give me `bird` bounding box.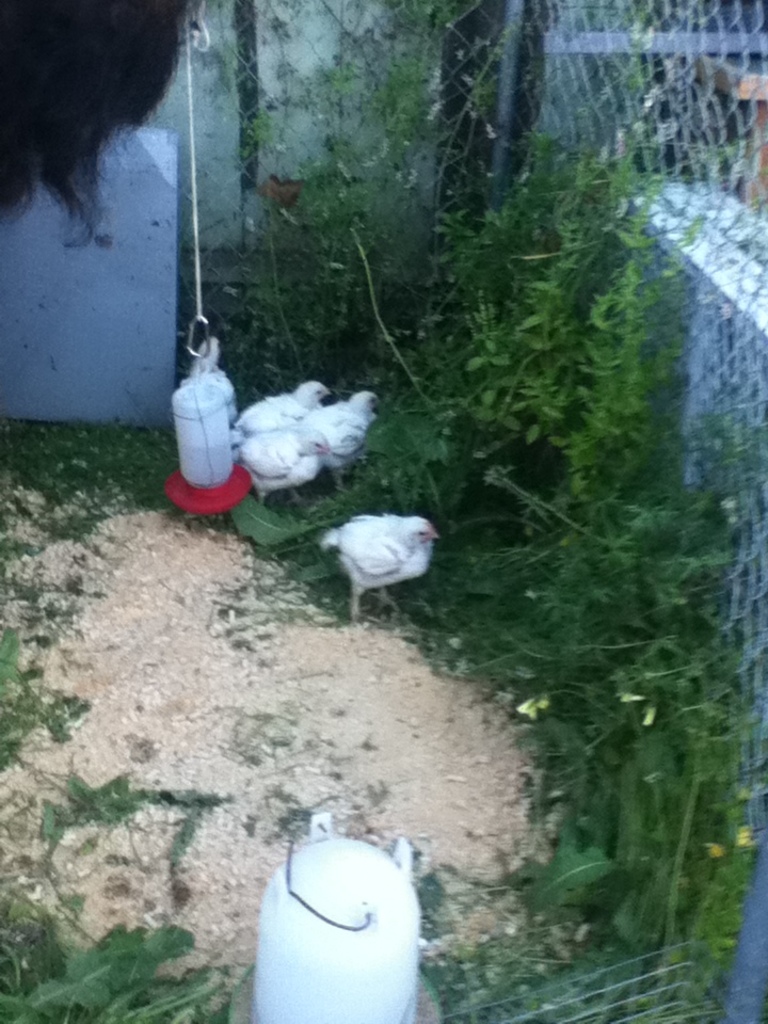
x1=227, y1=377, x2=331, y2=437.
